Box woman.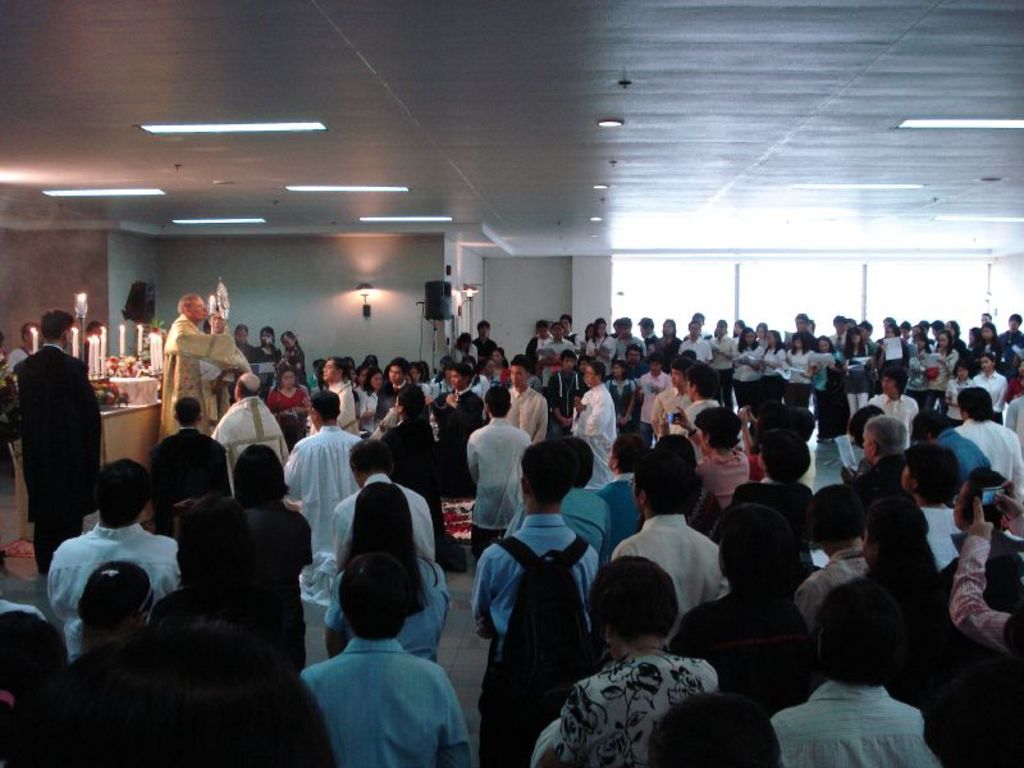
791, 332, 819, 404.
